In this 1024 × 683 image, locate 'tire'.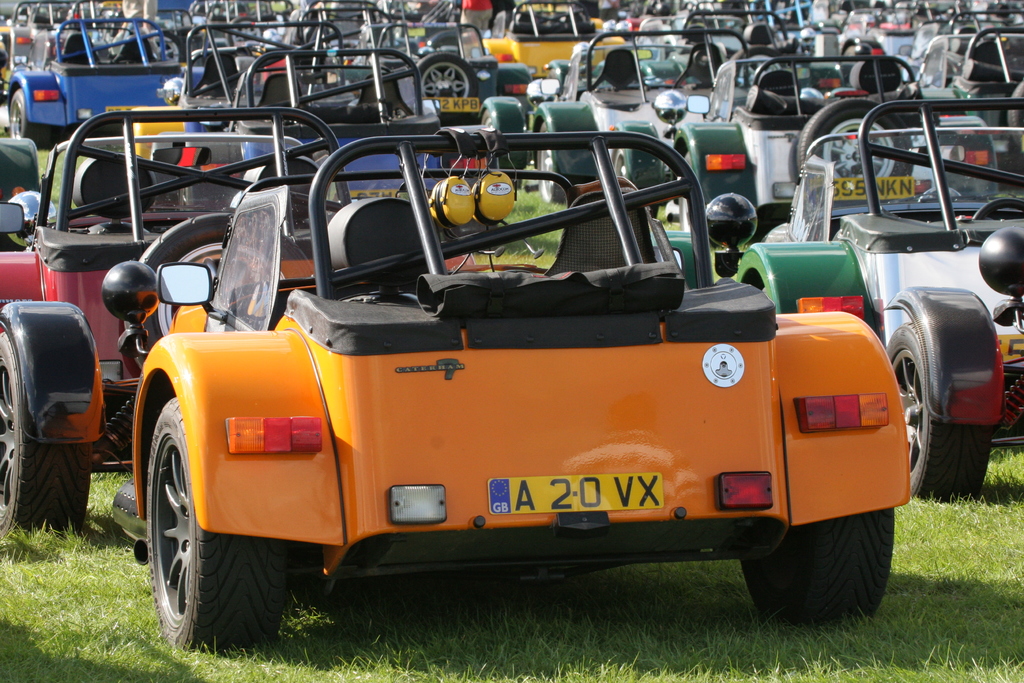
Bounding box: 0 320 93 537.
